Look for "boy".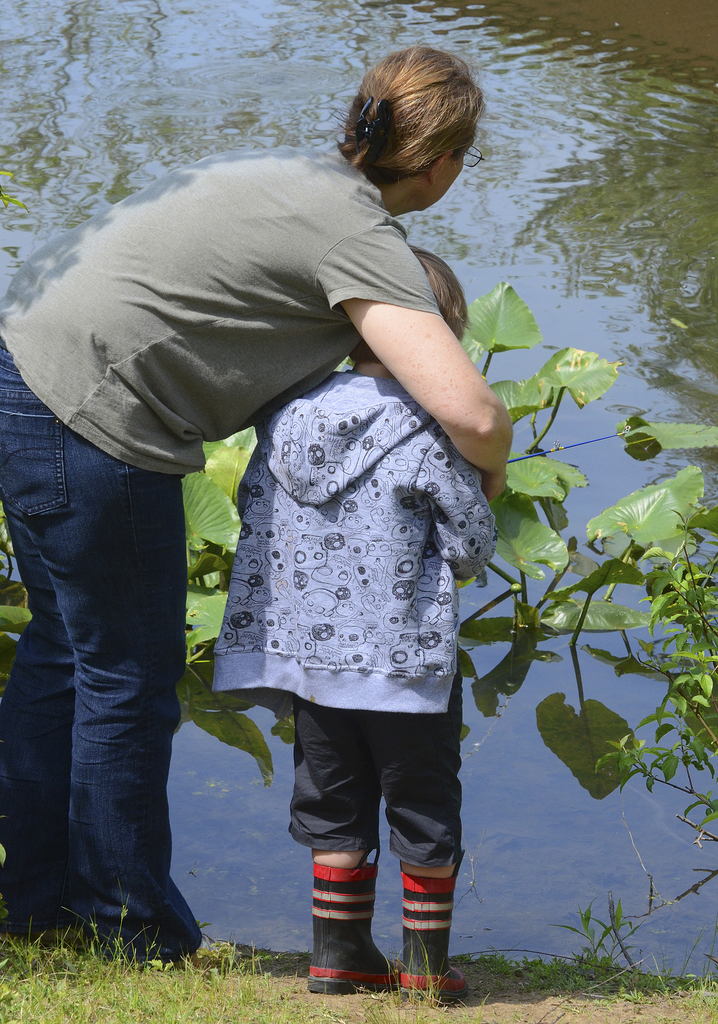
Found: rect(209, 244, 497, 1004).
